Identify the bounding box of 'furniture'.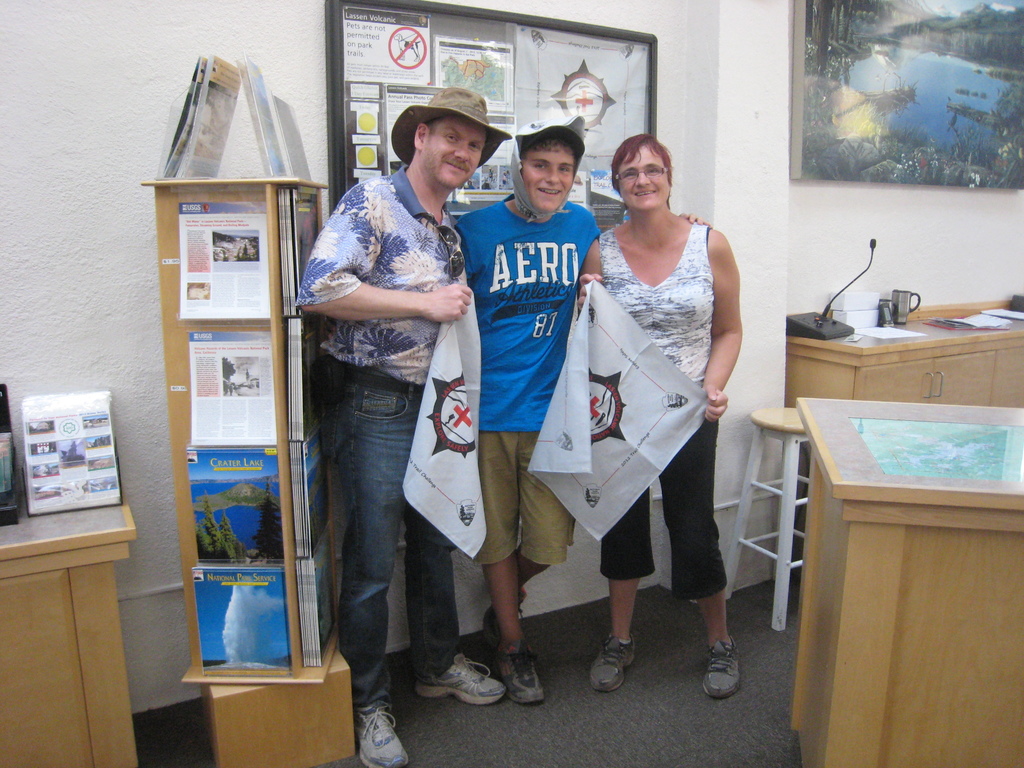
<bbox>726, 406, 811, 631</bbox>.
